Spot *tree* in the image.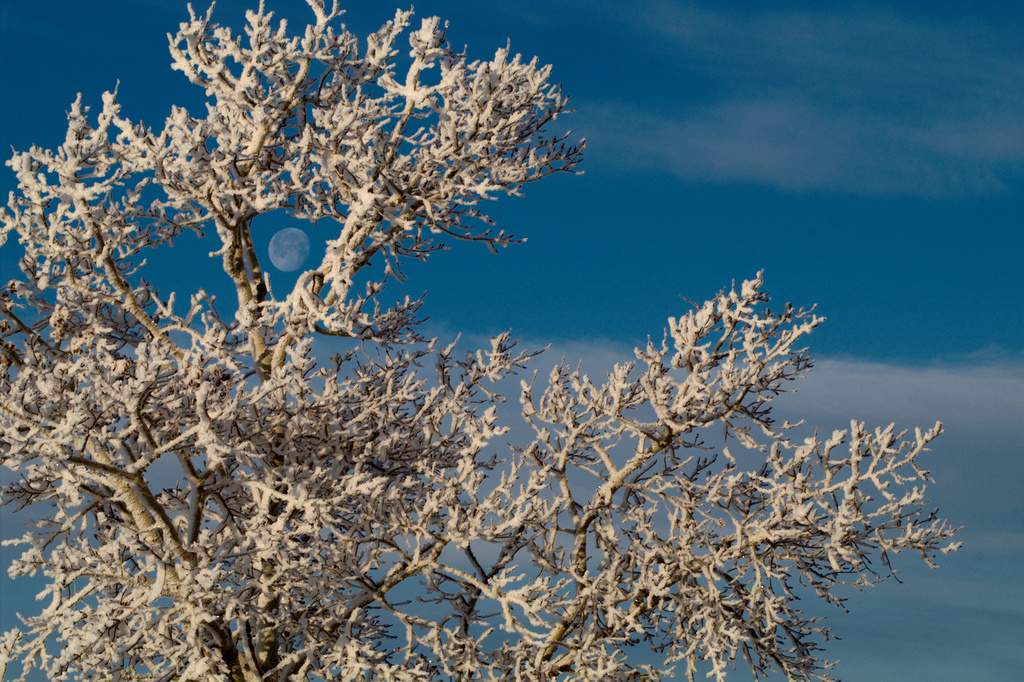
*tree* found at Rect(70, 0, 915, 653).
